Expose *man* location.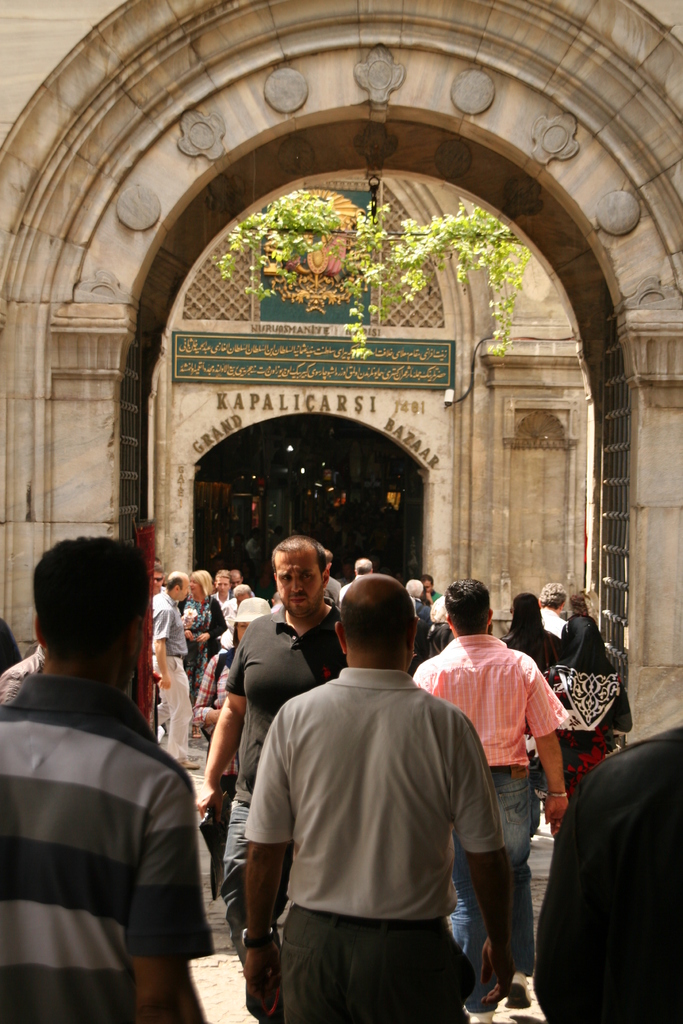
Exposed at [x1=523, y1=576, x2=574, y2=640].
